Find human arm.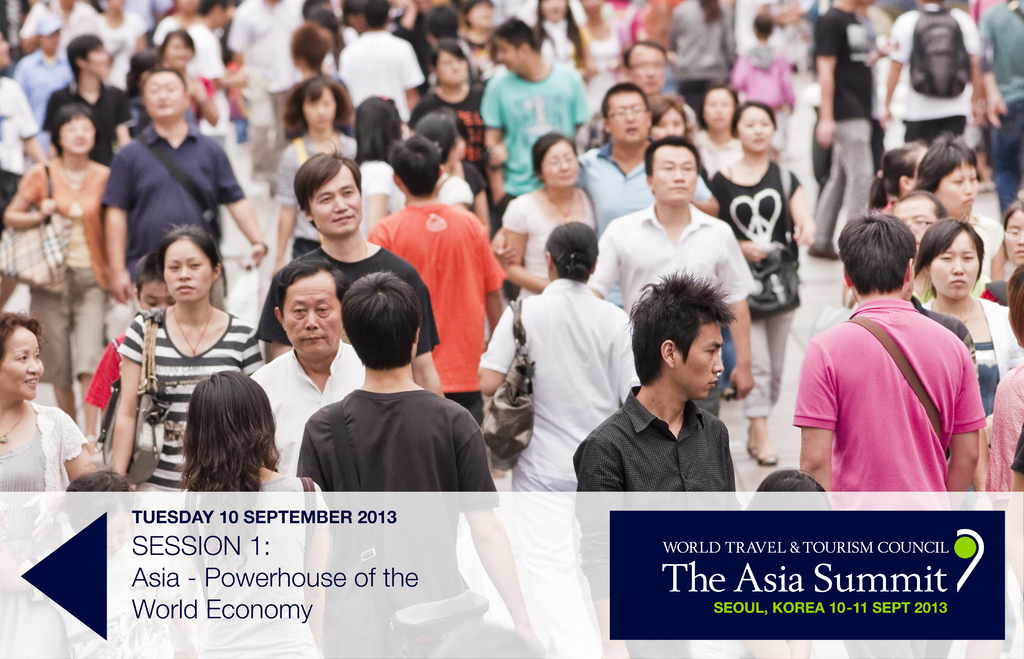
pyautogui.locateOnScreen(364, 161, 391, 227).
